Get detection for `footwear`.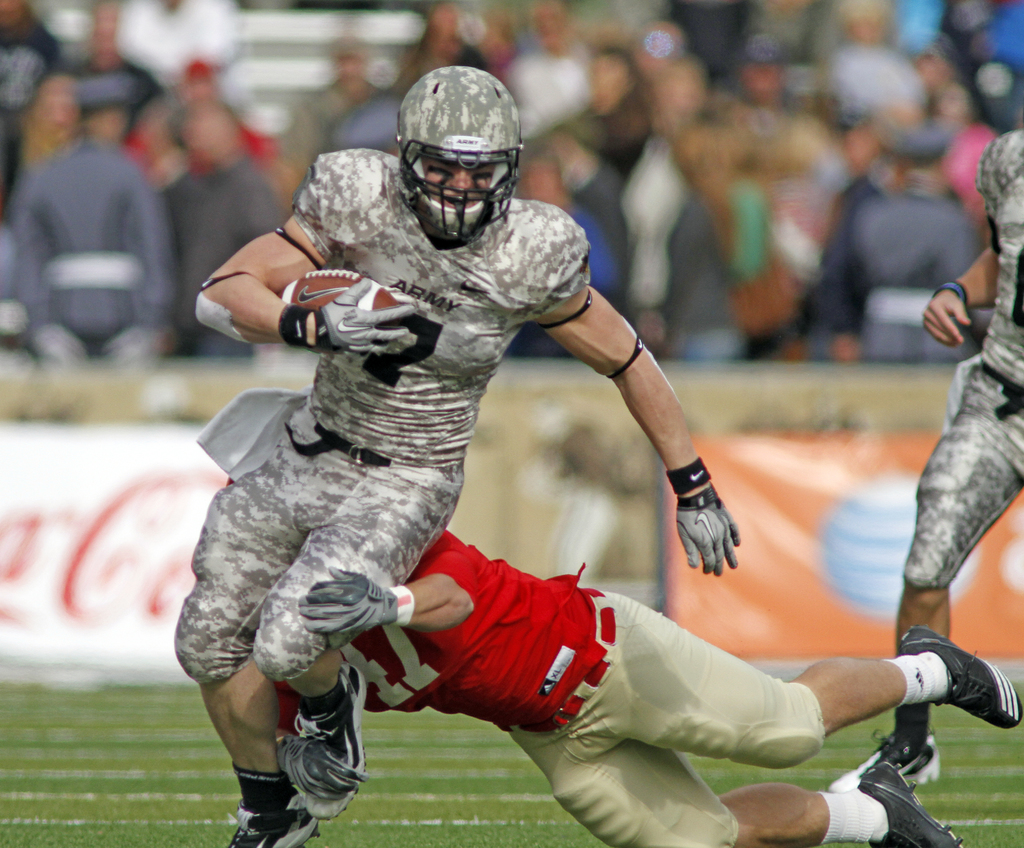
Detection: (224,791,323,847).
